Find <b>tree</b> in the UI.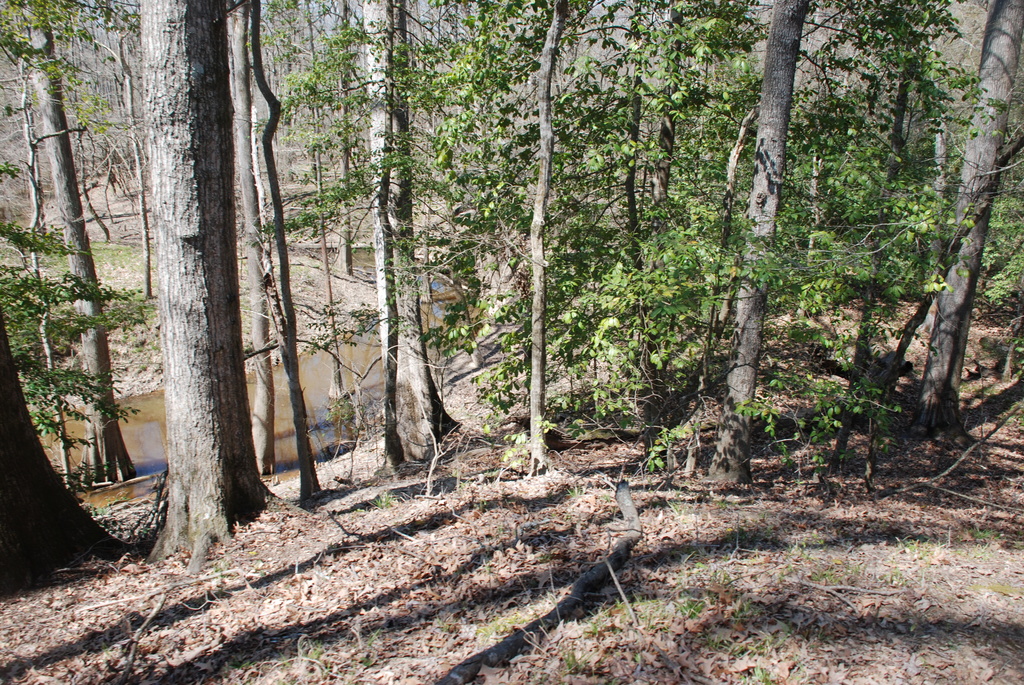
UI element at <box>0,0,136,604</box>.
